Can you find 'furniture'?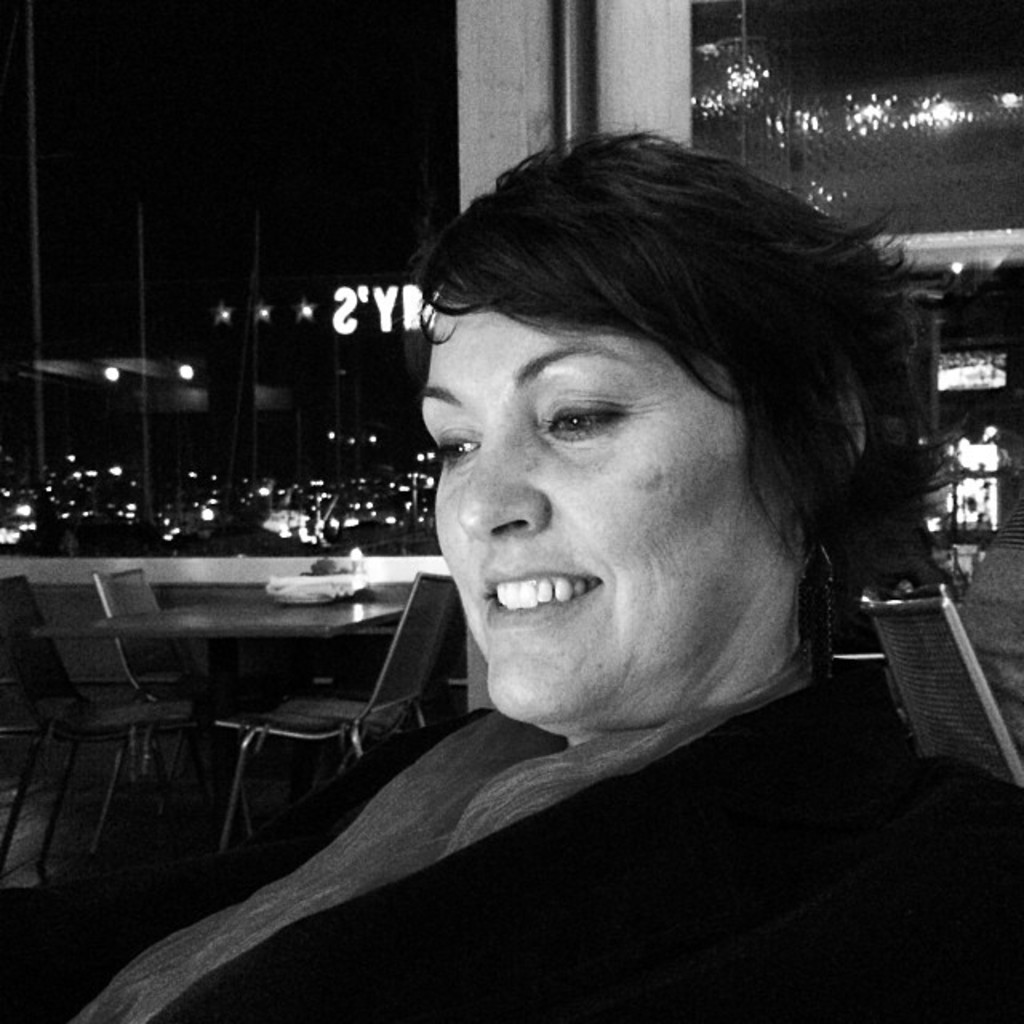
Yes, bounding box: 88:562:269:797.
